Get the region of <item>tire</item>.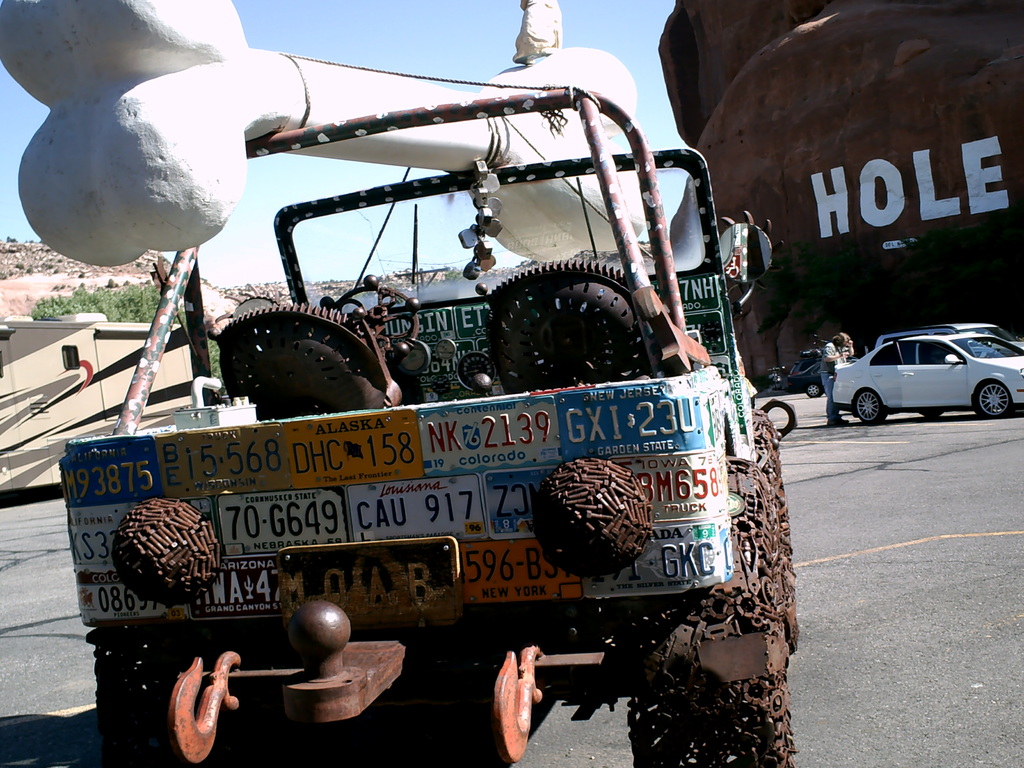
[left=803, top=383, right=820, bottom=399].
